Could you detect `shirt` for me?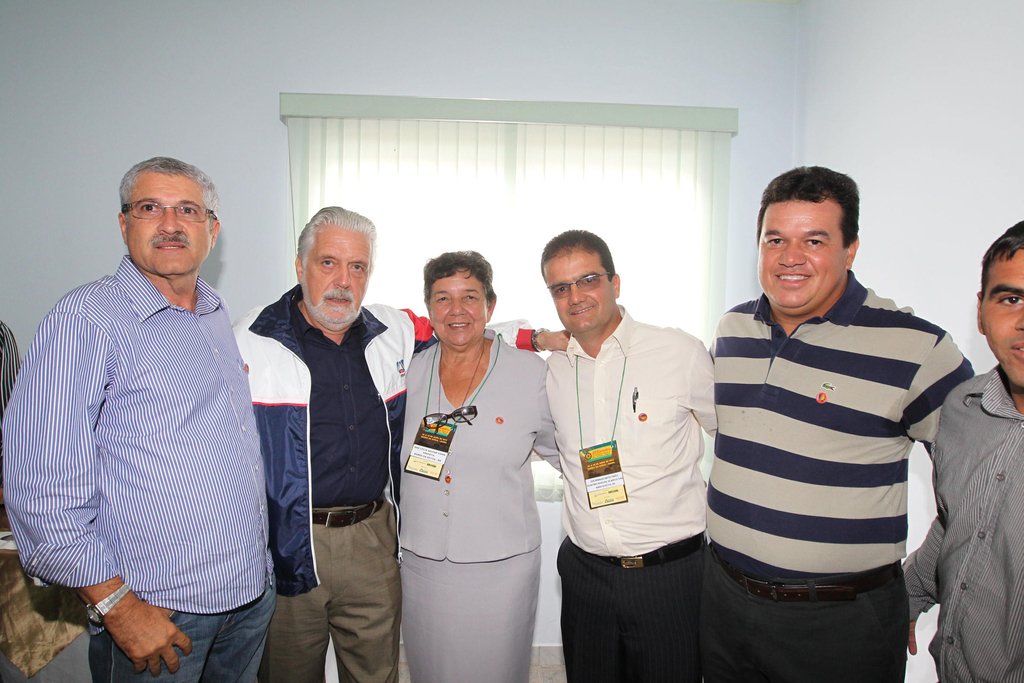
Detection result: x1=544 y1=303 x2=715 y2=561.
